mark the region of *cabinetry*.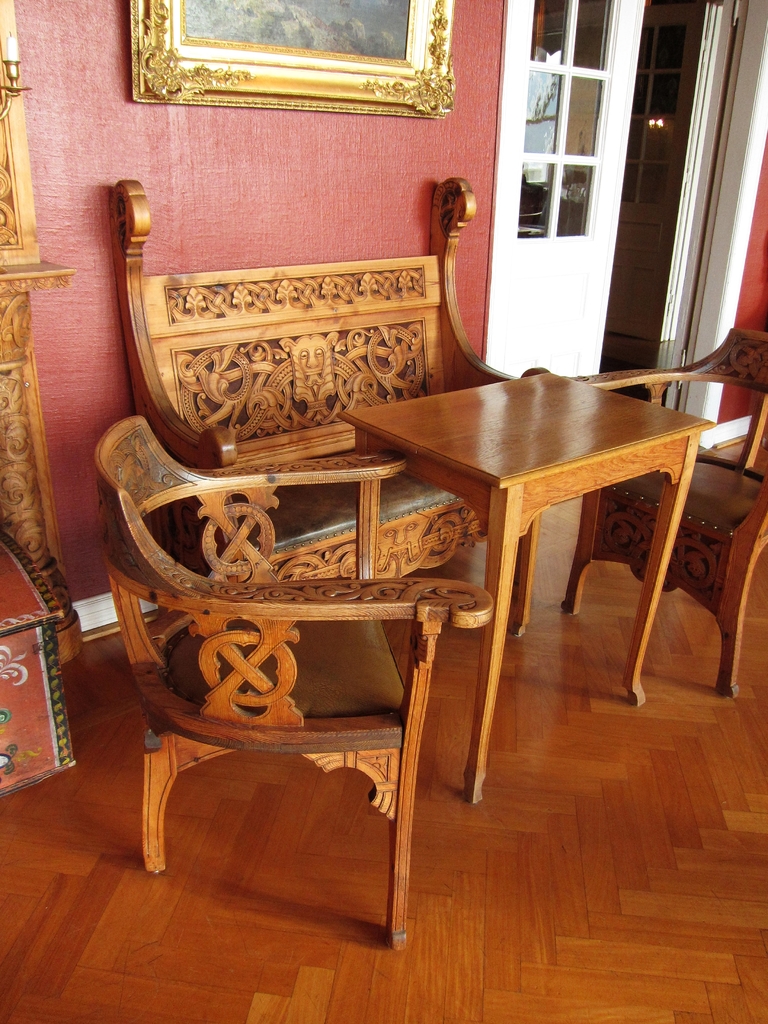
Region: {"x1": 103, "y1": 102, "x2": 719, "y2": 929}.
